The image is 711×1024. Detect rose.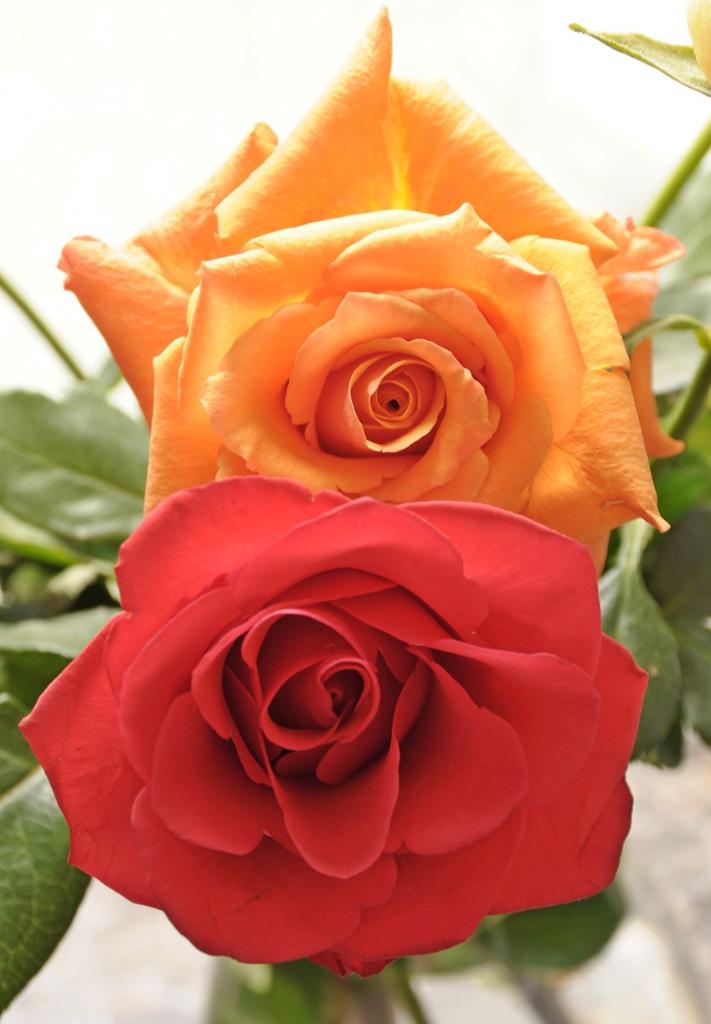
Detection: bbox=[60, 1, 686, 580].
